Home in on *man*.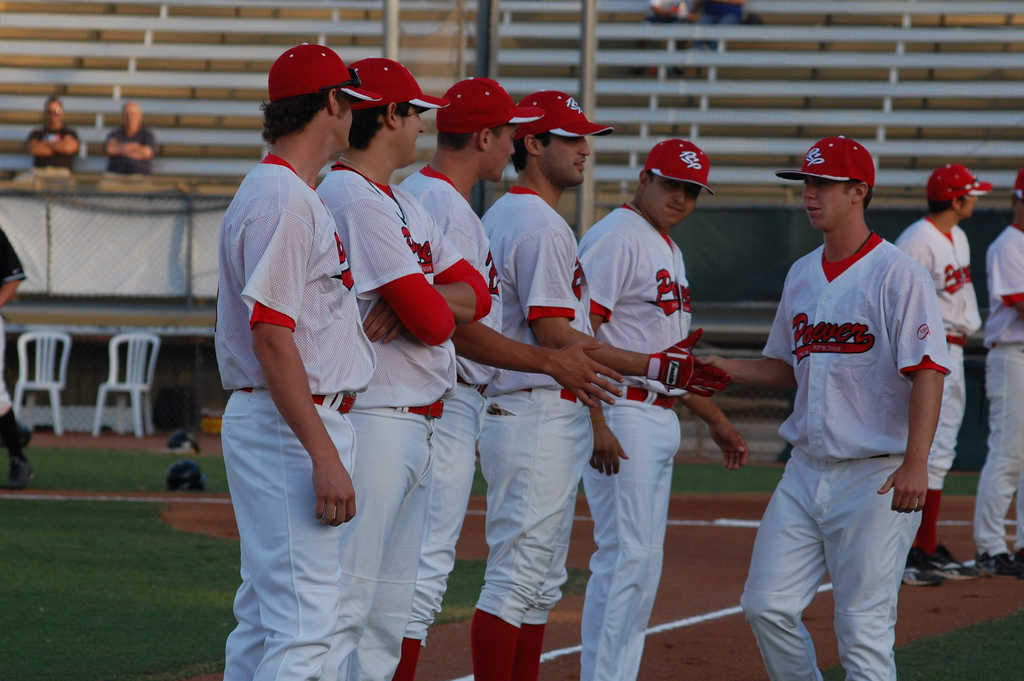
Homed in at bbox(314, 49, 490, 680).
